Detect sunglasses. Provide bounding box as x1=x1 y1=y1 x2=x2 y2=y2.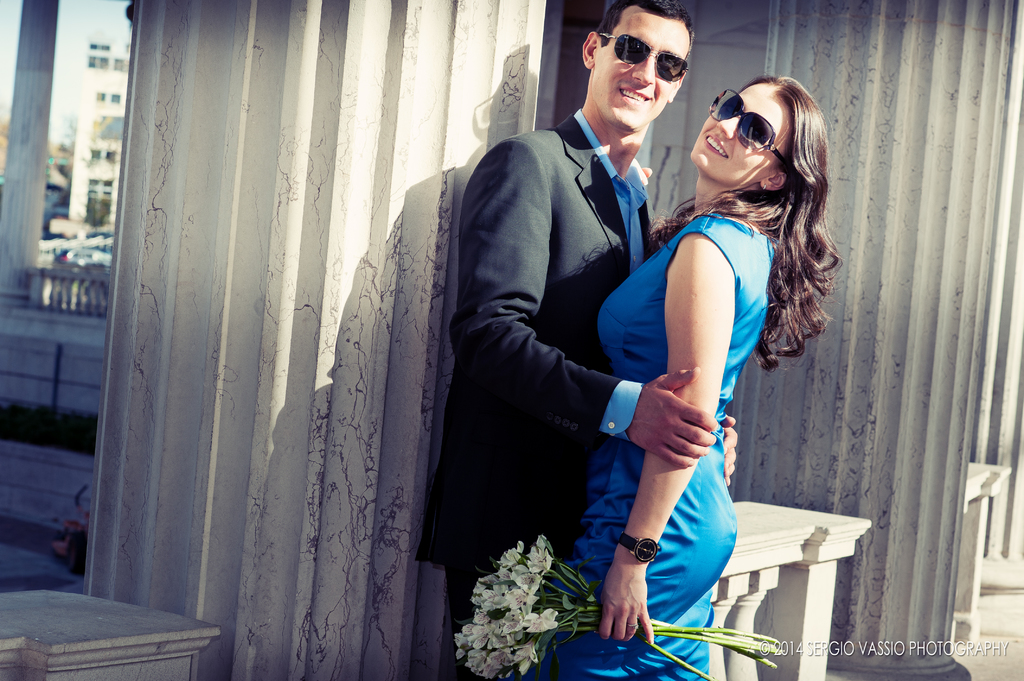
x1=600 y1=35 x2=690 y2=83.
